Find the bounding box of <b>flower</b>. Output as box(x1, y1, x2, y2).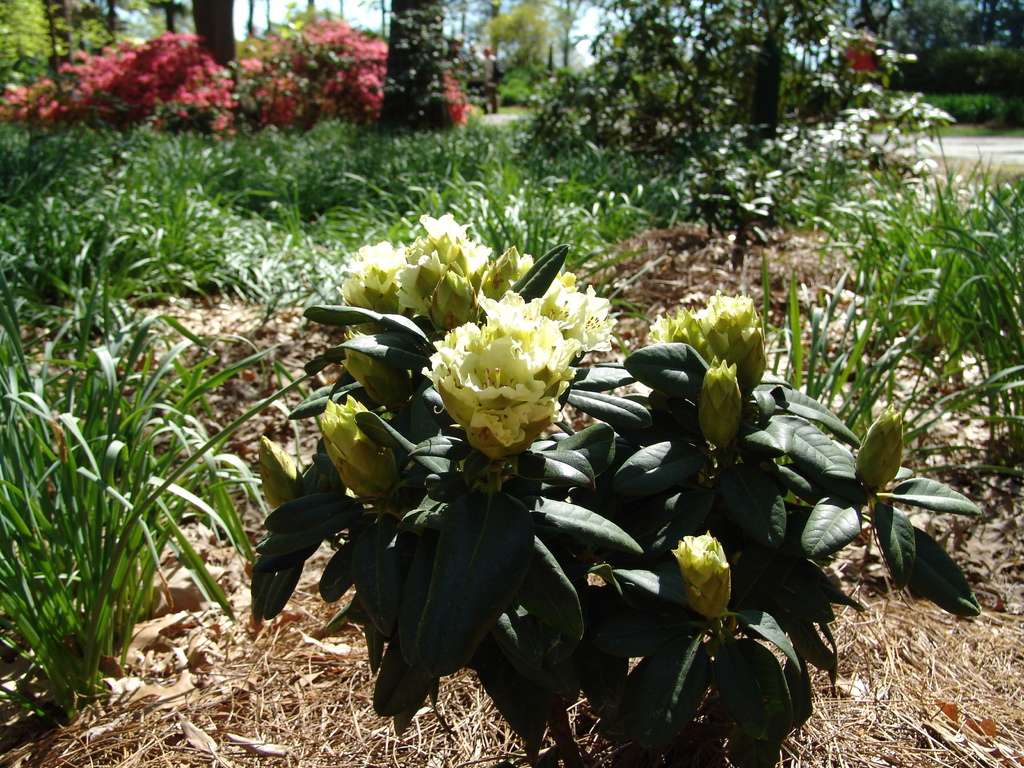
box(847, 399, 908, 497).
